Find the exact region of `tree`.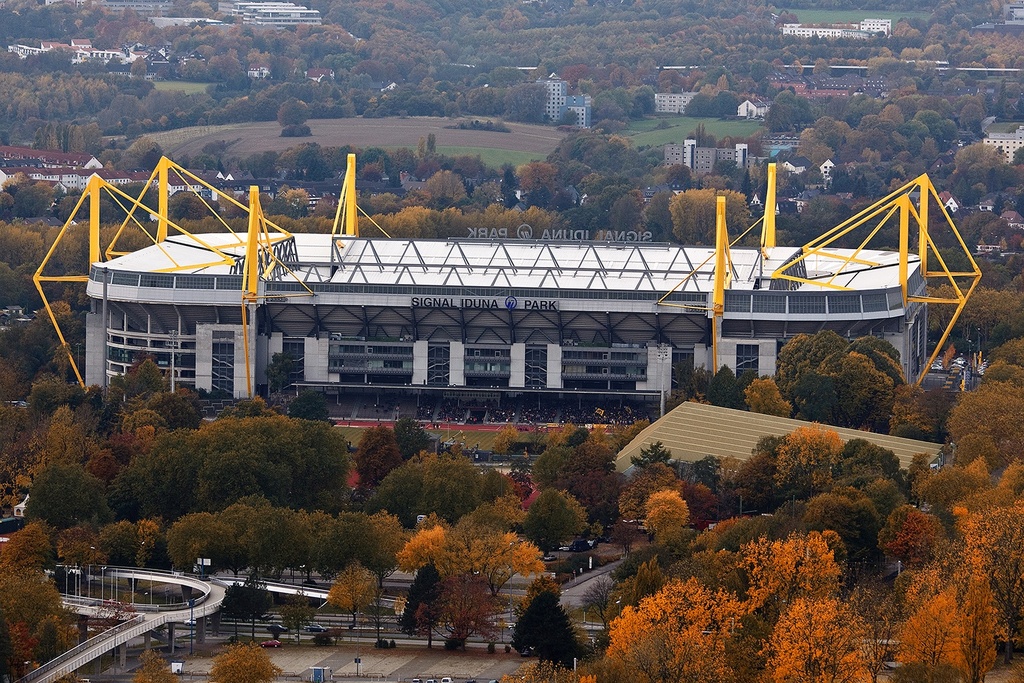
Exact region: <region>640, 490, 687, 546</region>.
